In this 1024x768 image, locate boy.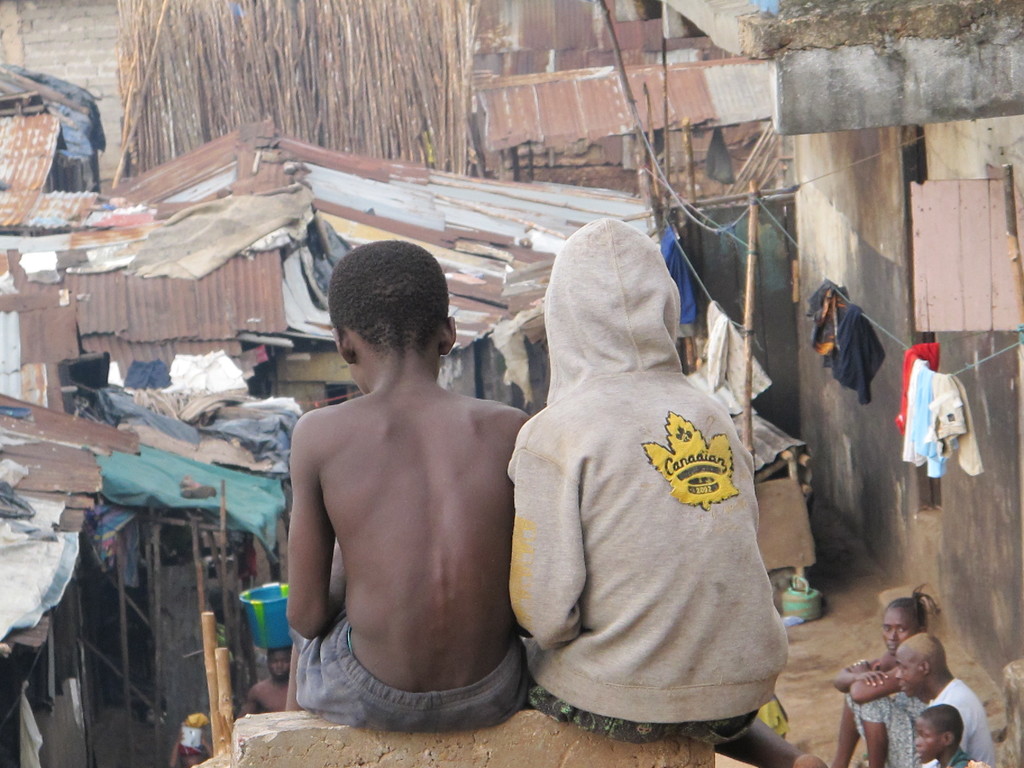
Bounding box: 910, 704, 980, 767.
